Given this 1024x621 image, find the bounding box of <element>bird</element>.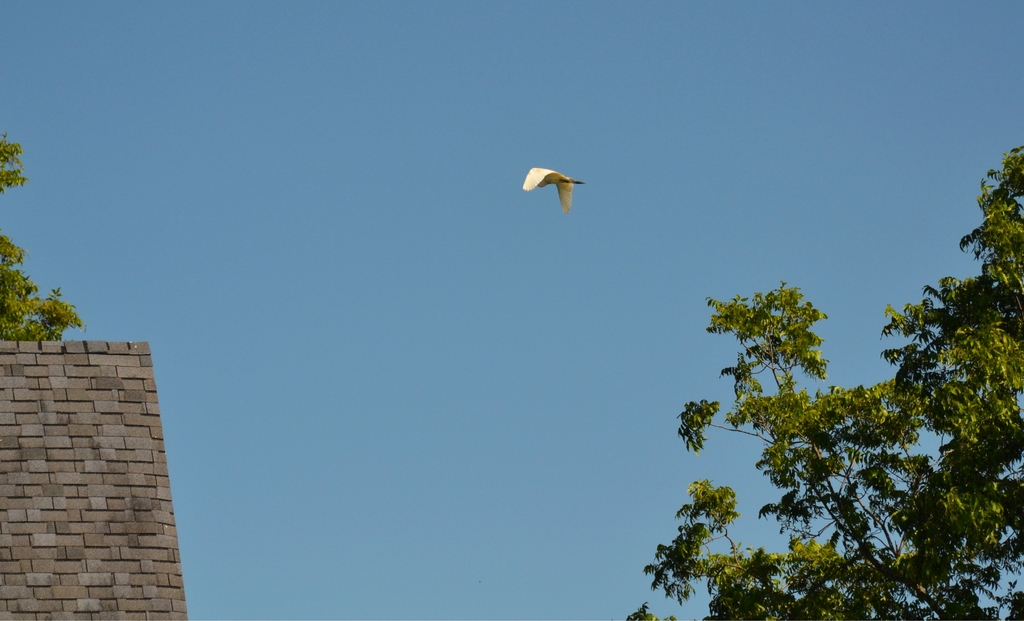
523, 166, 583, 216.
